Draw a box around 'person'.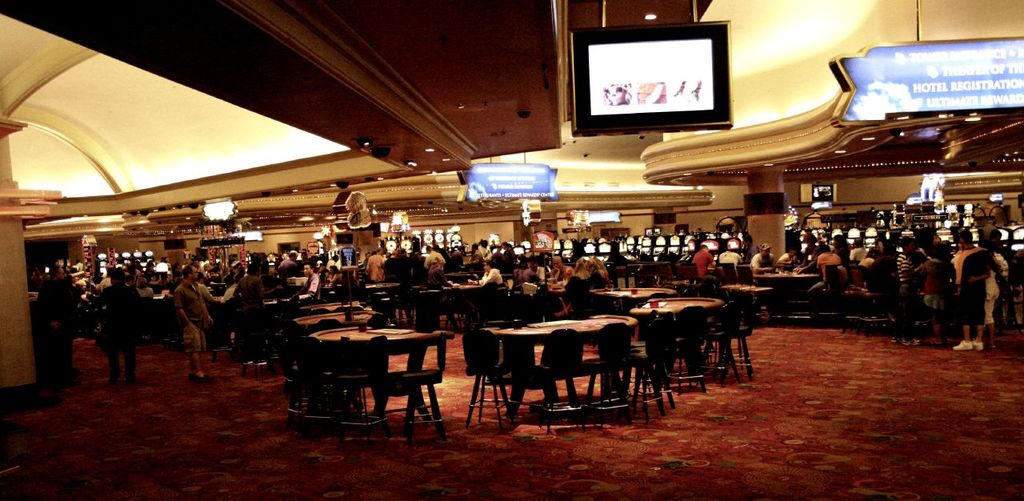
{"left": 277, "top": 249, "right": 302, "bottom": 273}.
